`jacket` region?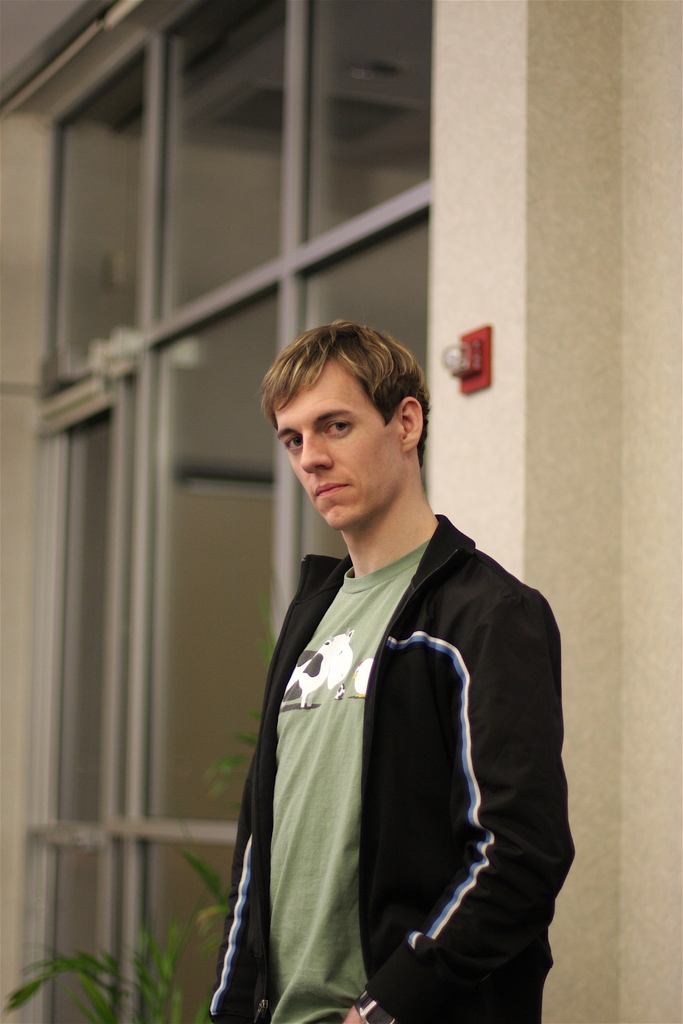
209,502,598,1015
